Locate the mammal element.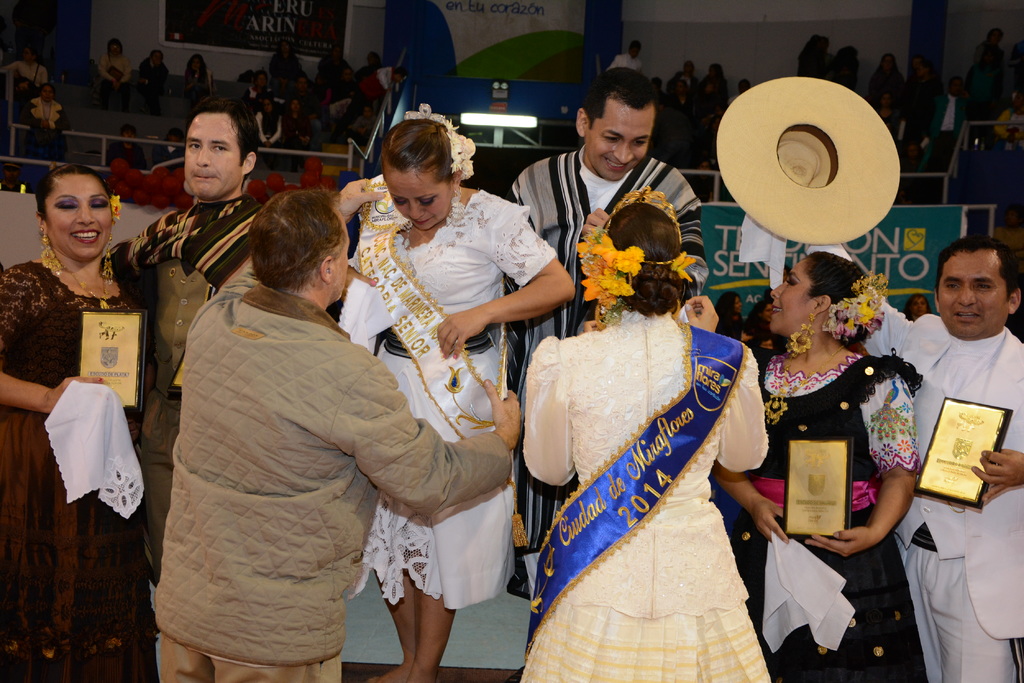
Element bbox: {"left": 906, "top": 290, "right": 929, "bottom": 317}.
